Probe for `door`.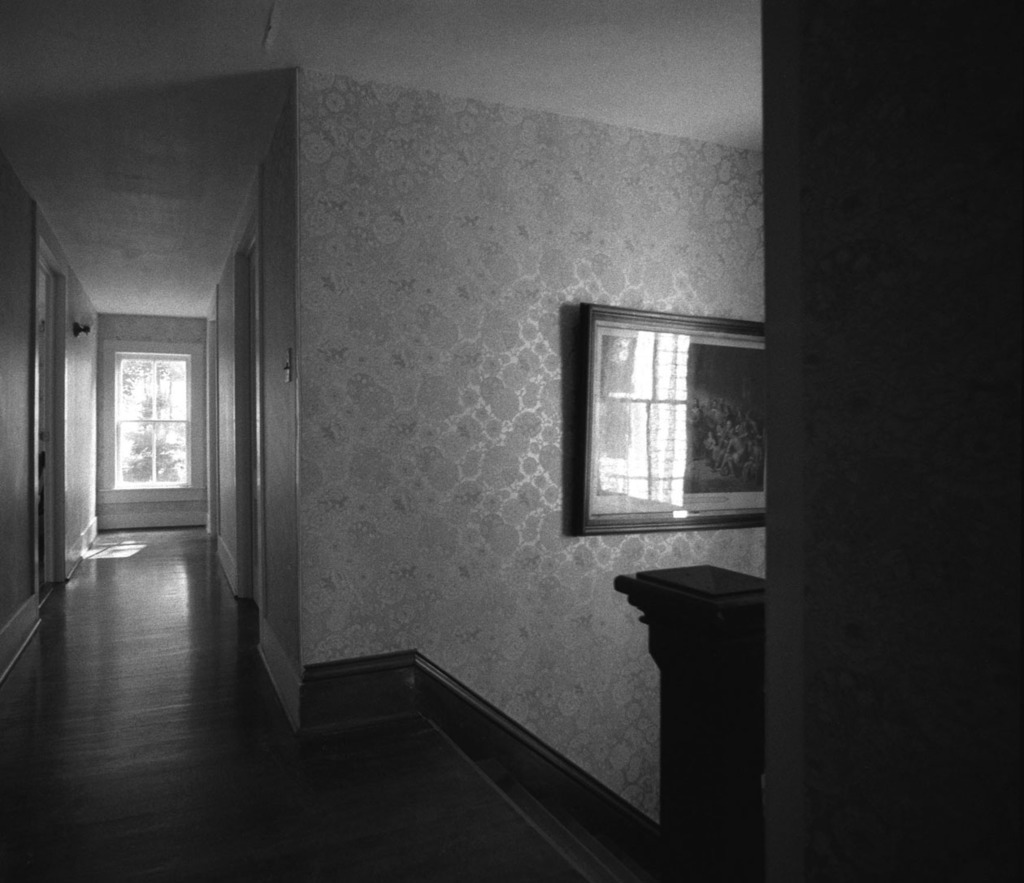
Probe result: left=36, top=253, right=65, bottom=608.
